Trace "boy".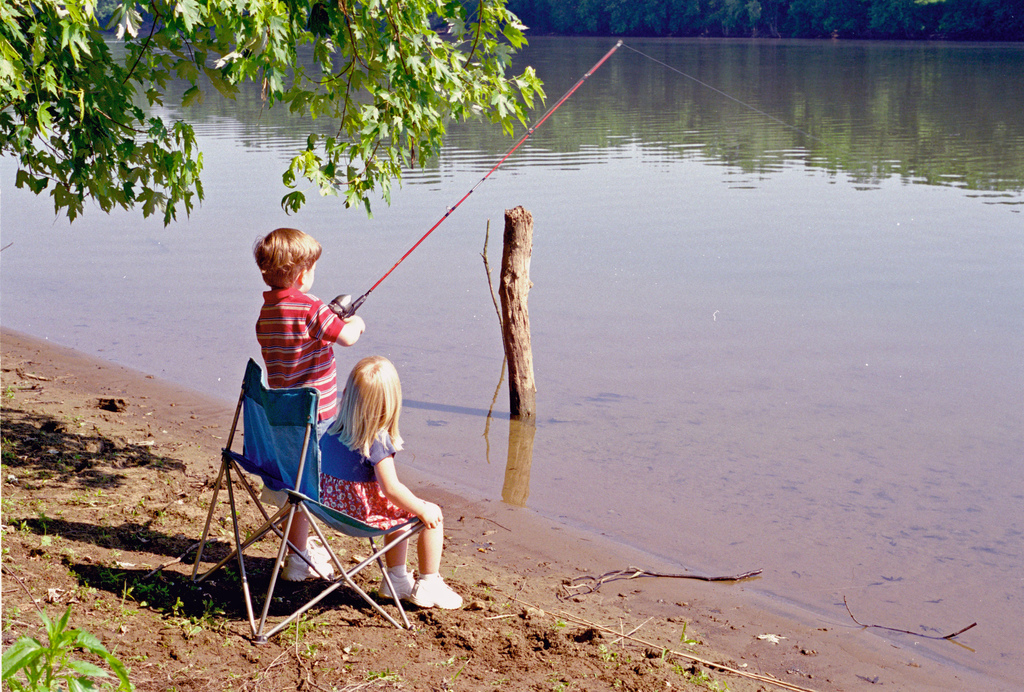
Traced to box(252, 226, 366, 577).
